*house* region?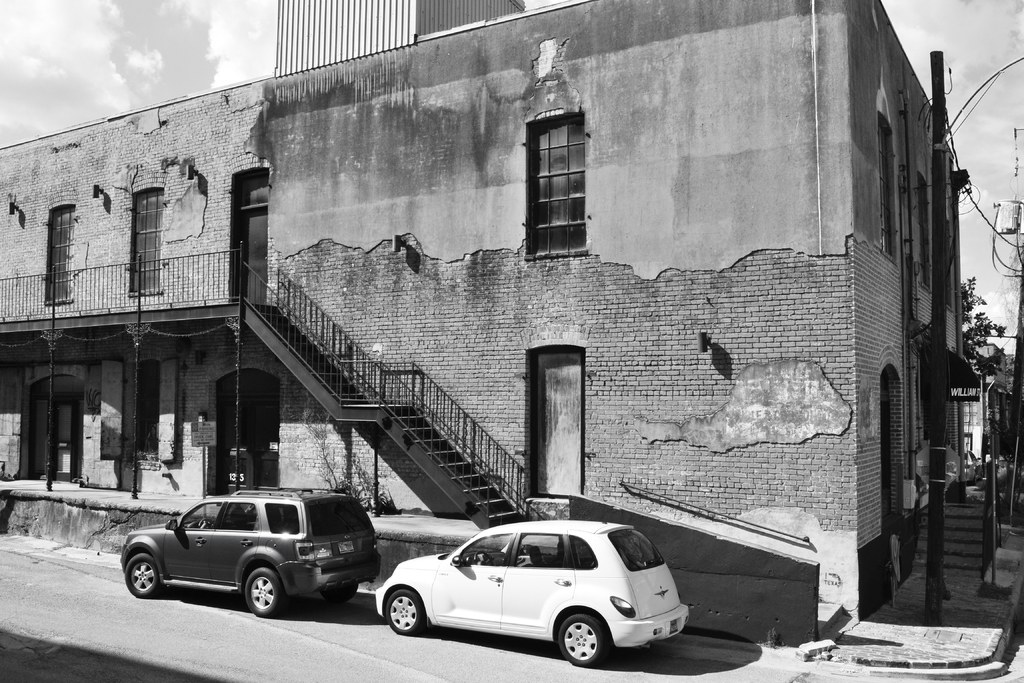
box(0, 0, 986, 654)
